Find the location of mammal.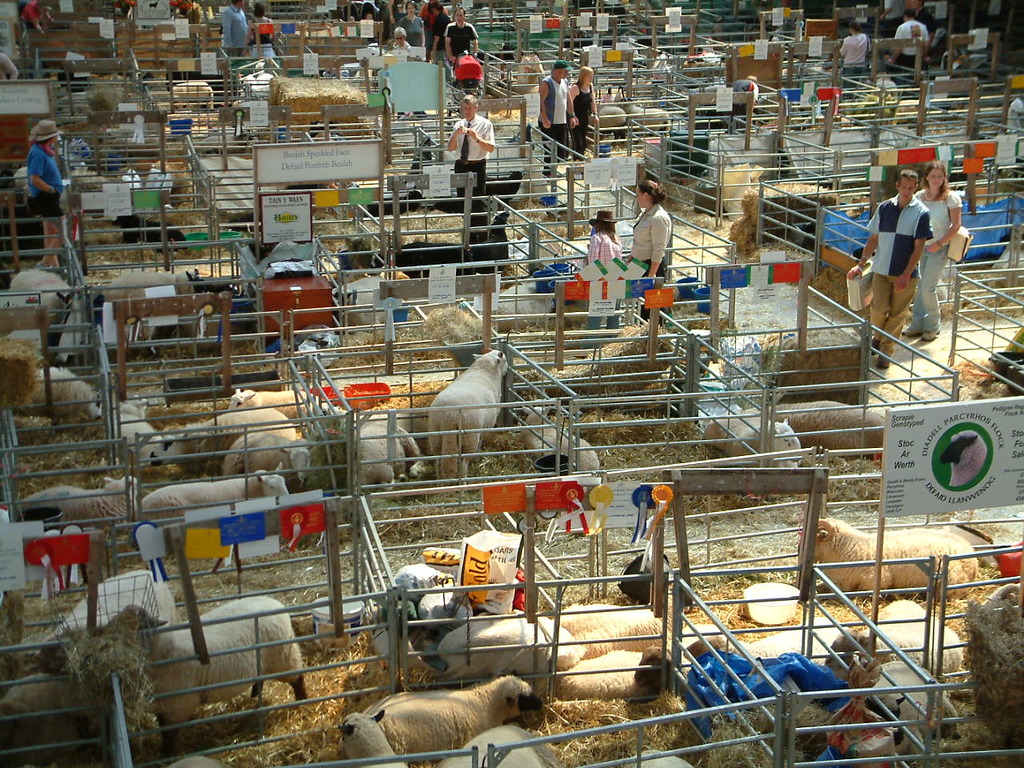
Location: x1=878, y1=68, x2=897, y2=101.
